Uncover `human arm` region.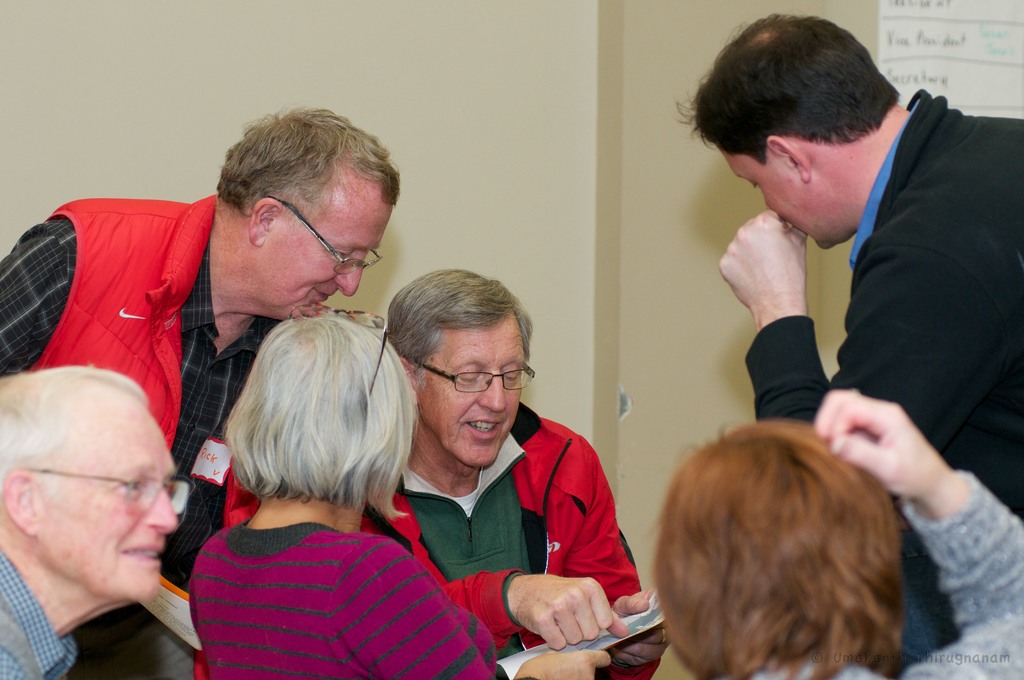
Uncovered: Rect(561, 434, 681, 679).
